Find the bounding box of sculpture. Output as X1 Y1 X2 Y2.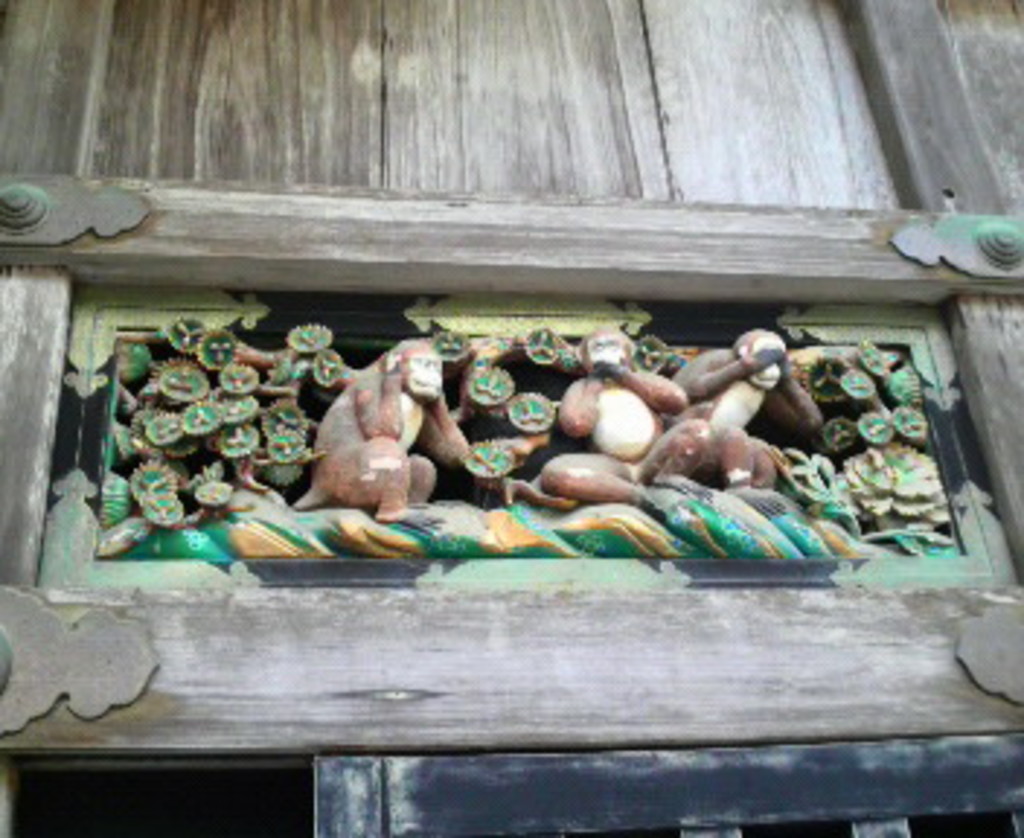
649 326 809 506.
